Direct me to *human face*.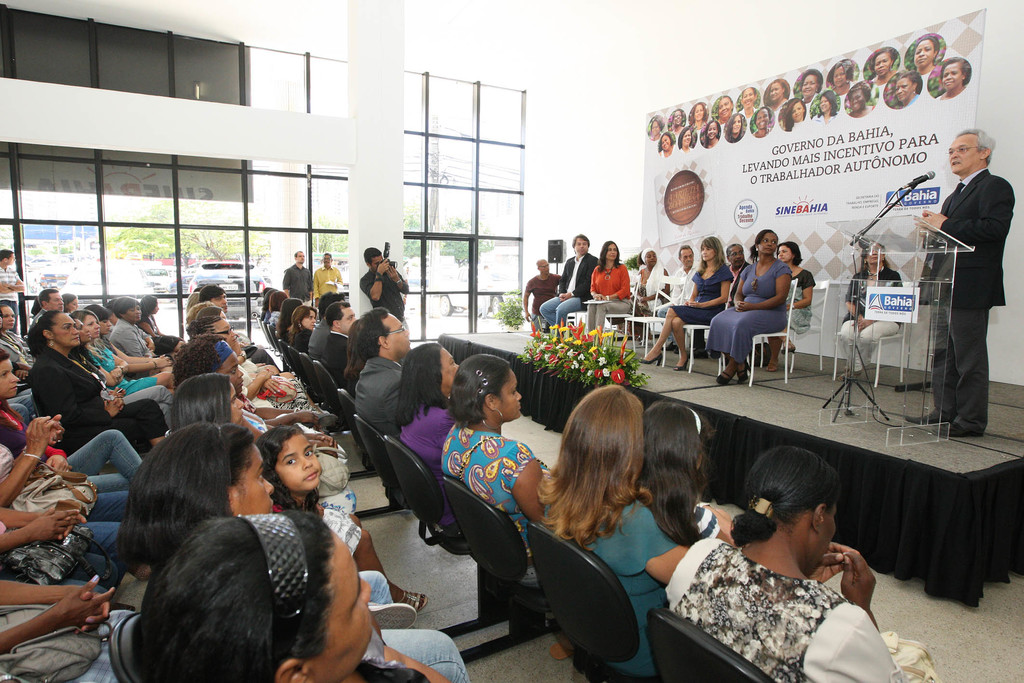
Direction: crop(51, 313, 81, 349).
